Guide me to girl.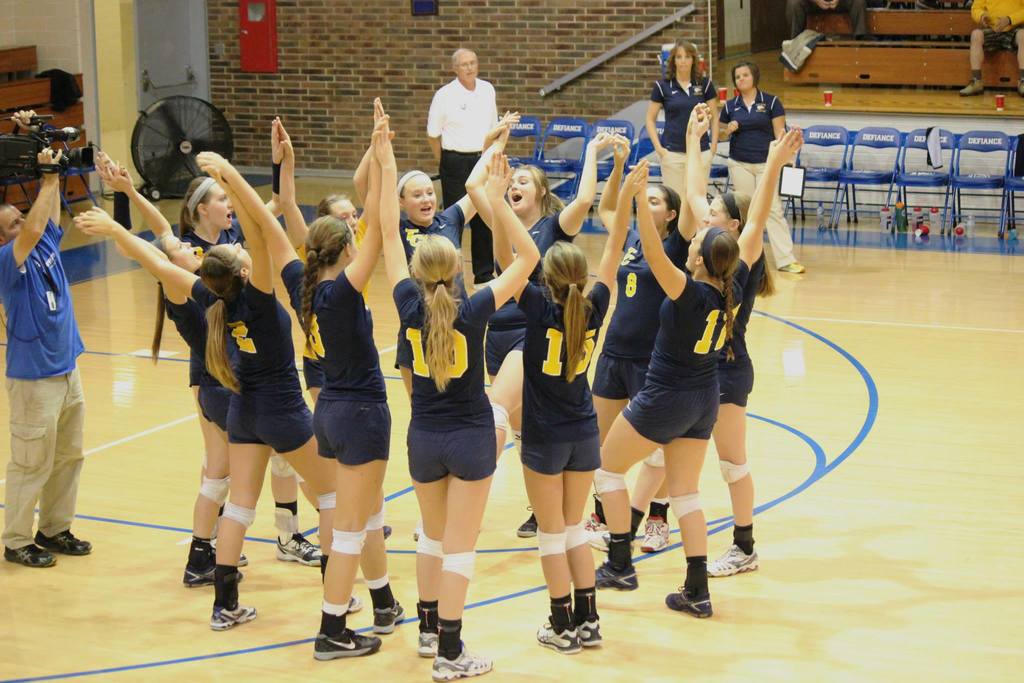
Guidance: 650,37,721,231.
